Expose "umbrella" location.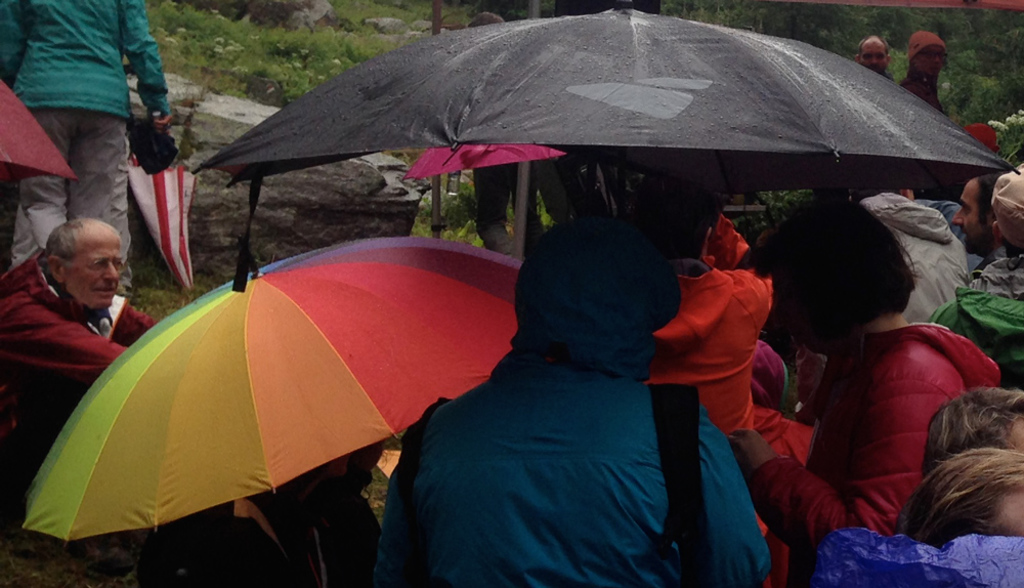
Exposed at locate(127, 110, 197, 290).
